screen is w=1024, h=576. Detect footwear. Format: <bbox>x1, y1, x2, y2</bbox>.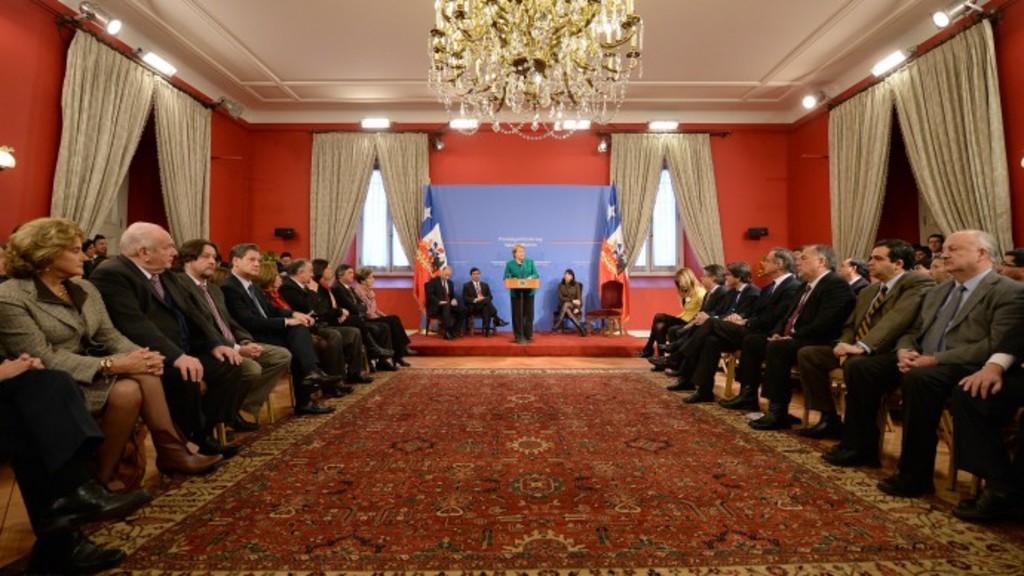
<bbox>485, 325, 493, 331</bbox>.
